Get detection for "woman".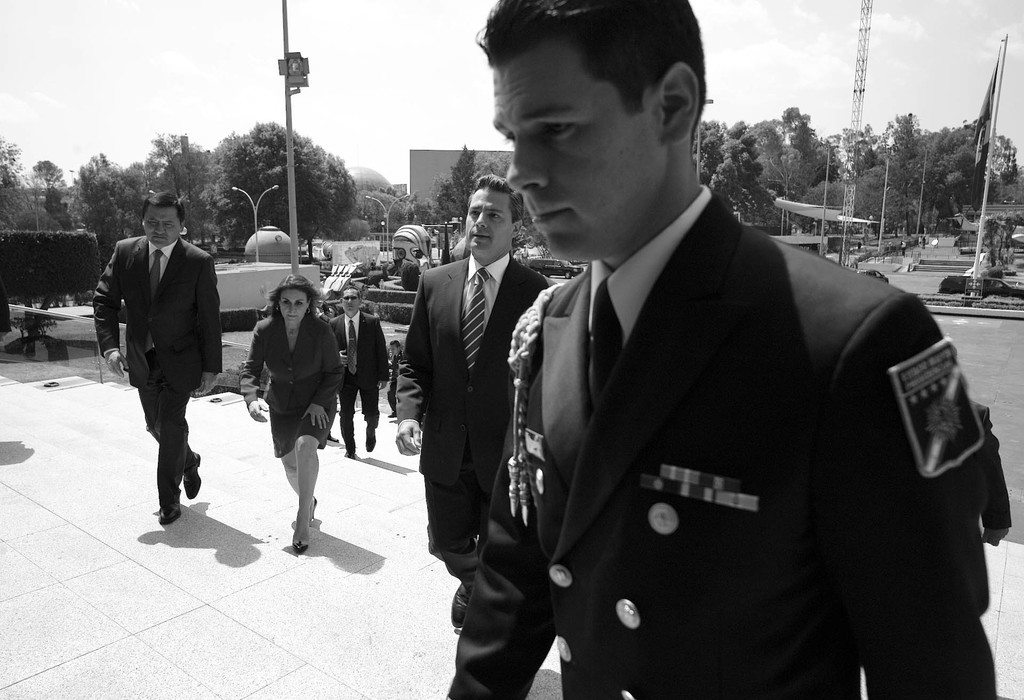
Detection: [left=233, top=257, right=343, bottom=566].
